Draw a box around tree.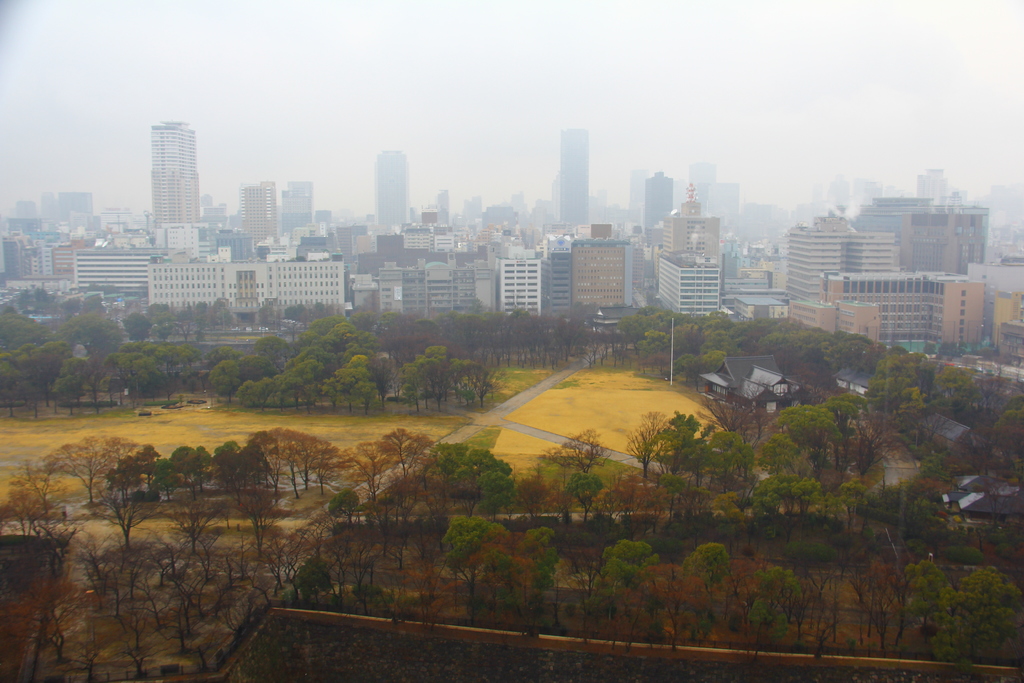
{"left": 548, "top": 431, "right": 593, "bottom": 470}.
